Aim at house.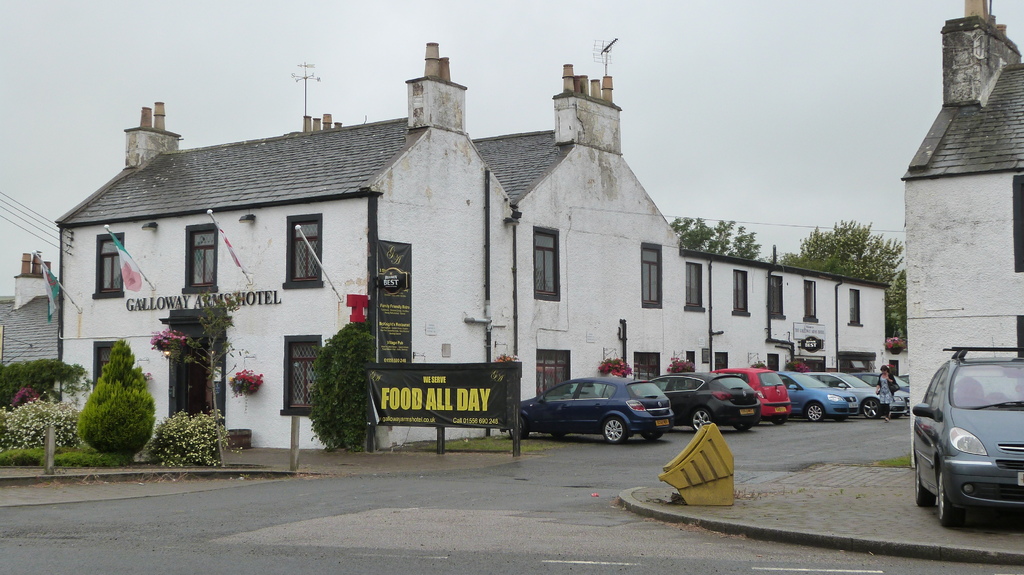
Aimed at Rect(56, 40, 522, 458).
